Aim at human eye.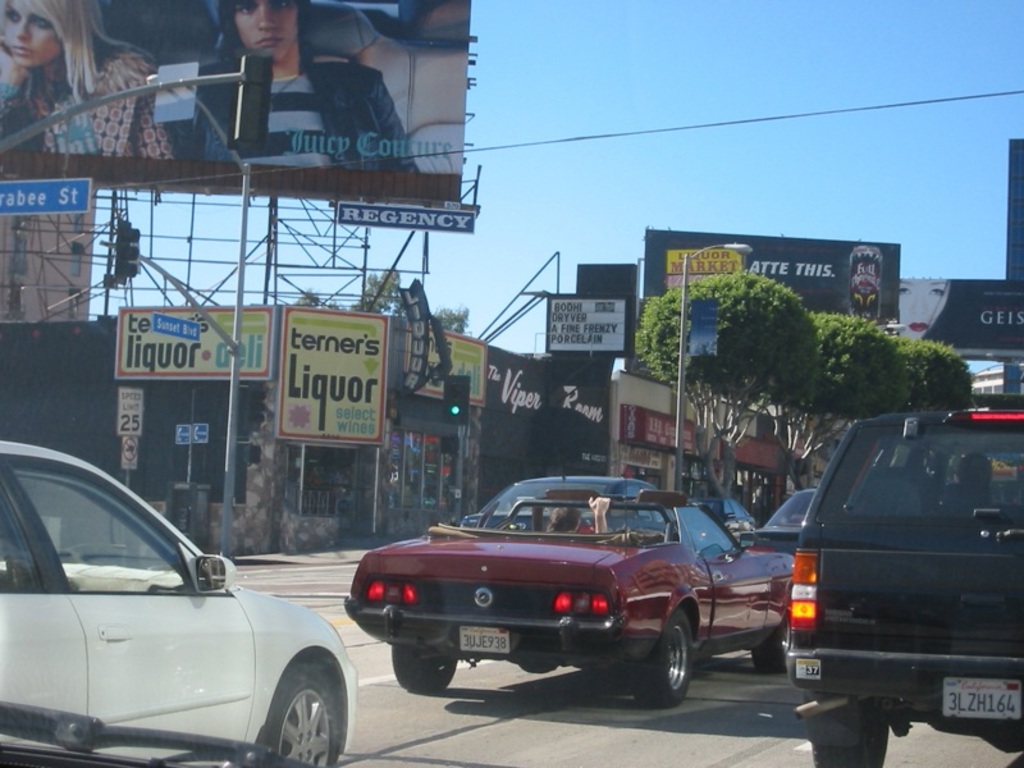
Aimed at <box>4,6,23,22</box>.
